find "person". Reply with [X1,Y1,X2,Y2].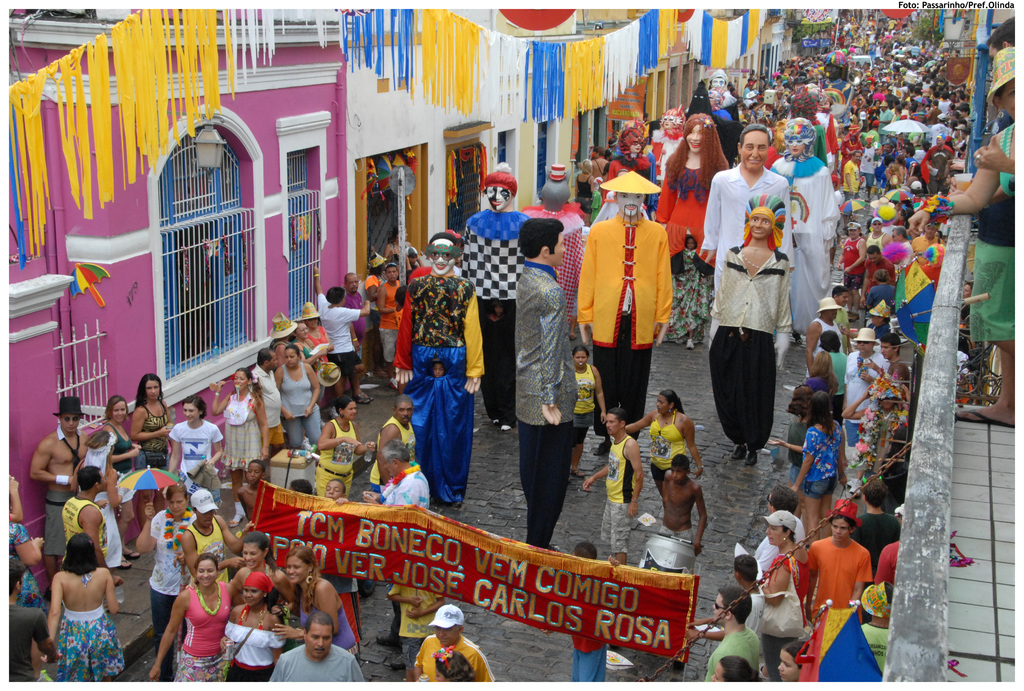
[168,395,223,513].
